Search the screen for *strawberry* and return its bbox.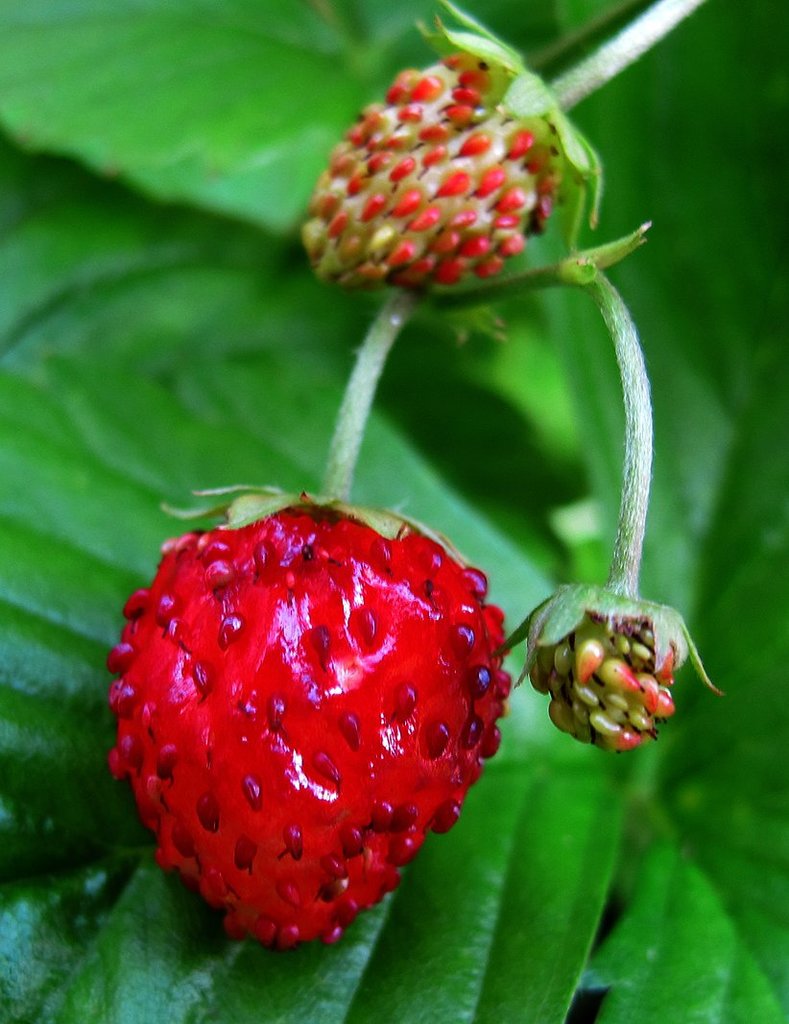
Found: bbox=[309, 55, 568, 296].
